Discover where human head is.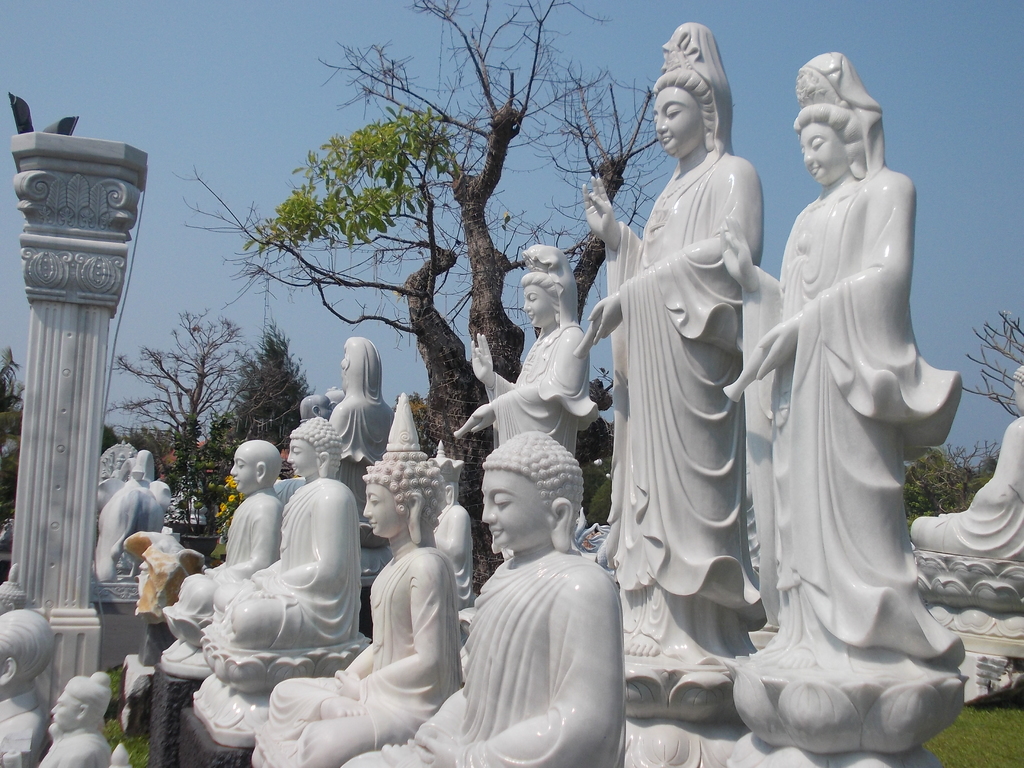
Discovered at [x1=797, y1=64, x2=891, y2=186].
